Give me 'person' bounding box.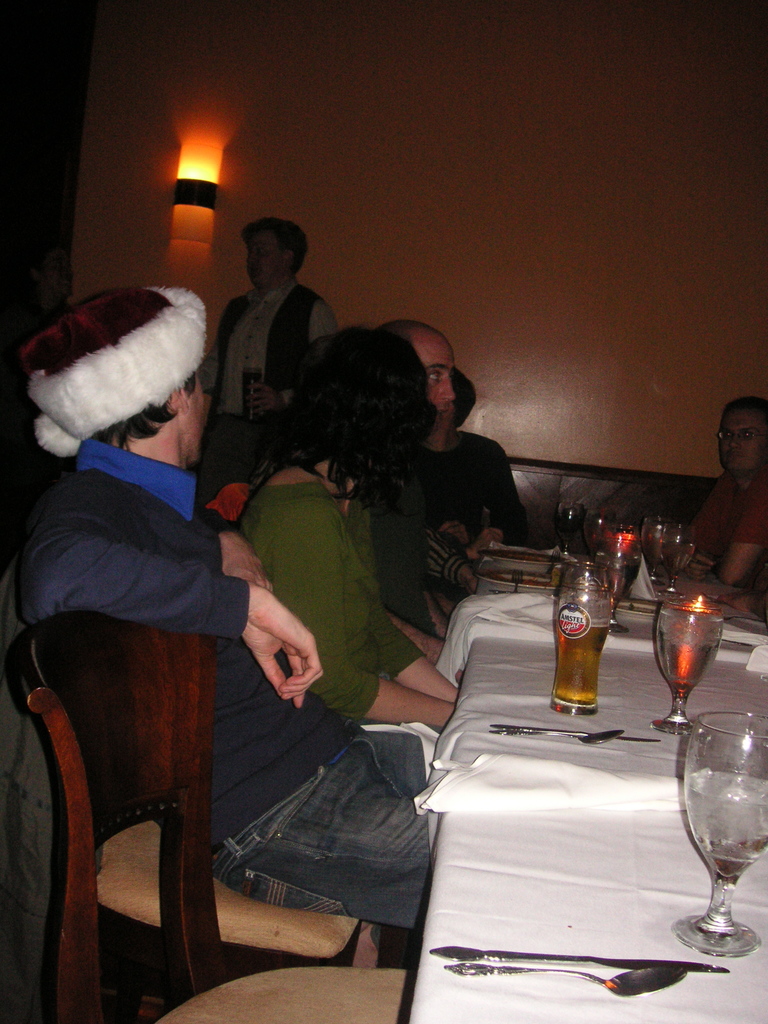
687, 390, 767, 631.
